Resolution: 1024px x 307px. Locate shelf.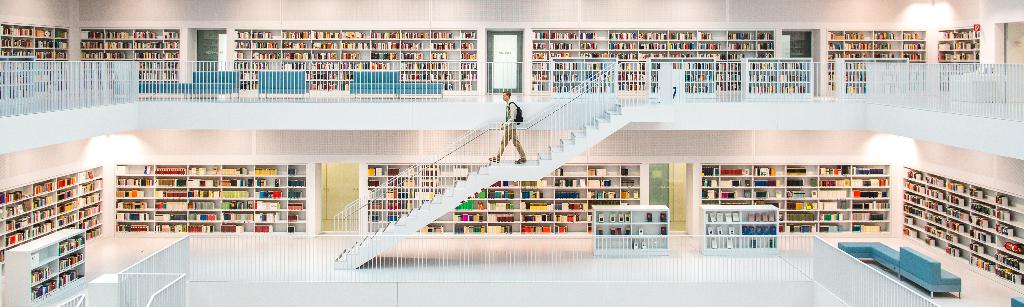
locate(309, 79, 319, 88).
